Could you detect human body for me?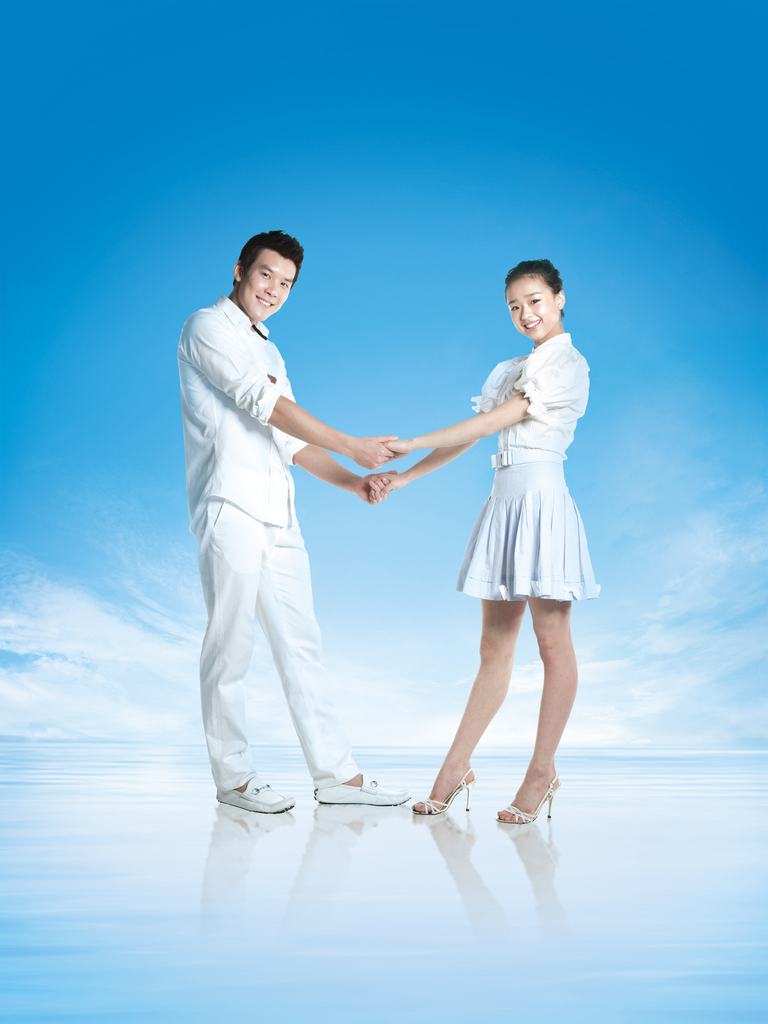
Detection result: select_region(166, 213, 396, 832).
